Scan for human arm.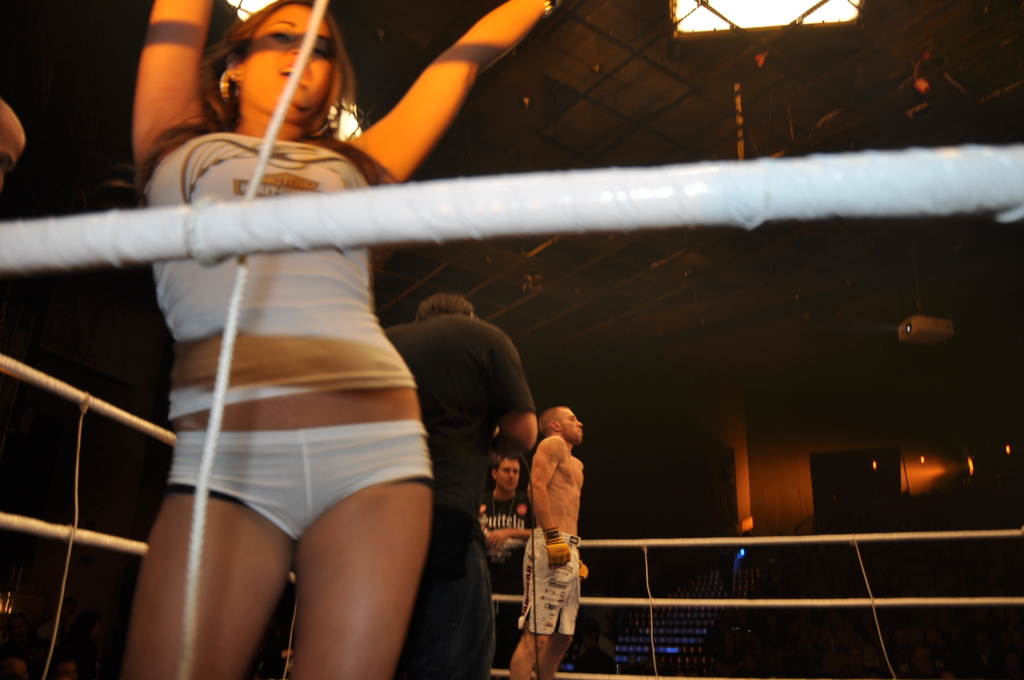
Scan result: bbox=[533, 435, 575, 571].
